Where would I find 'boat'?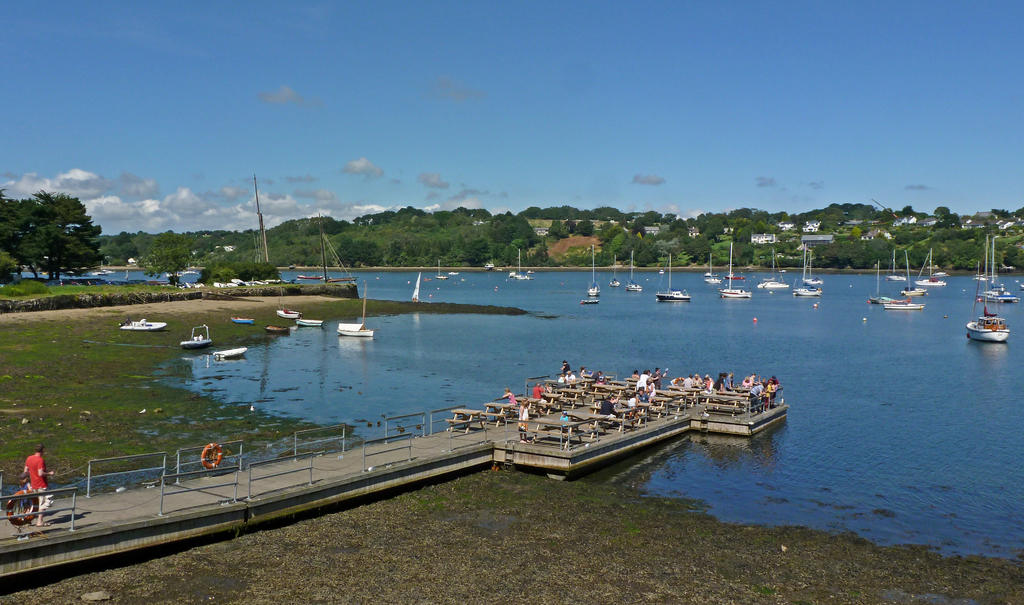
At Rect(276, 287, 302, 320).
